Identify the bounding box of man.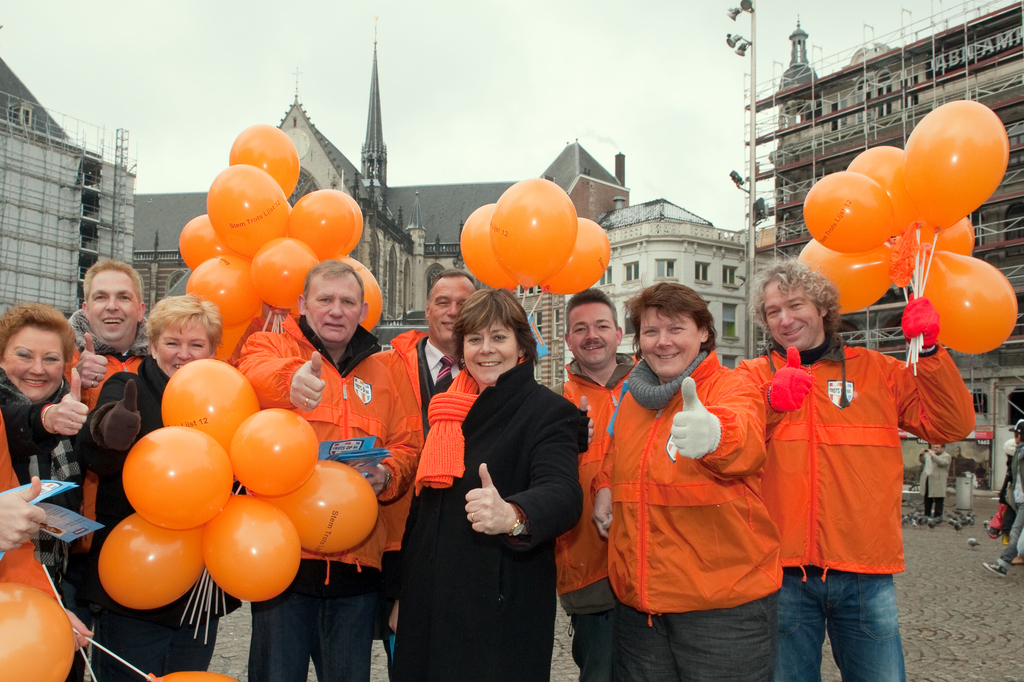
l=745, t=247, r=948, b=676.
